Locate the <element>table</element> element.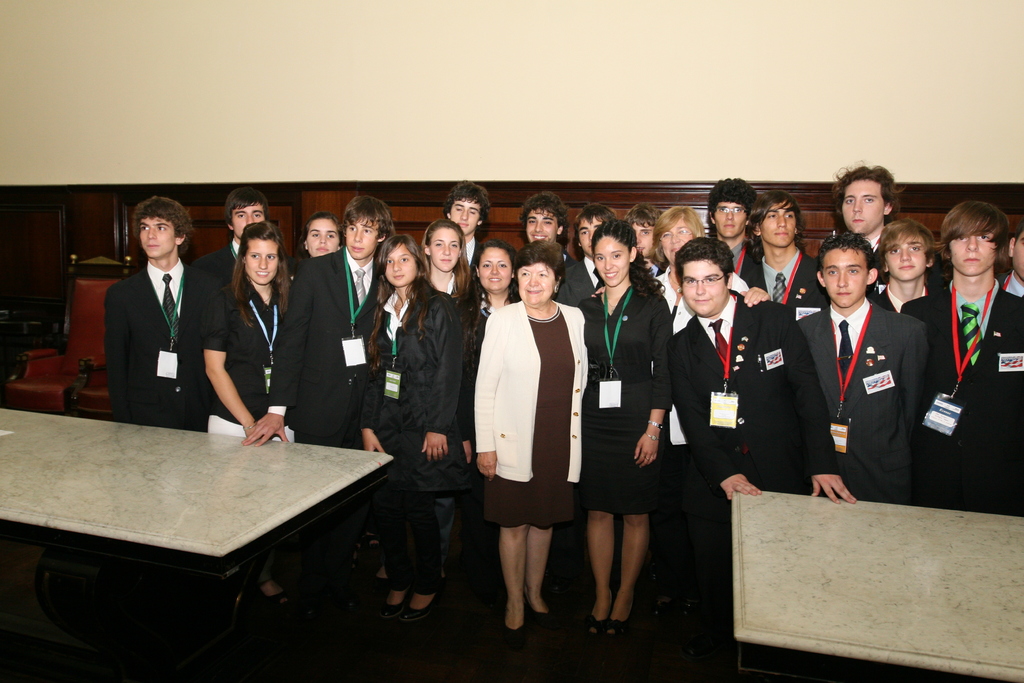
Element bbox: box=[733, 483, 1023, 682].
